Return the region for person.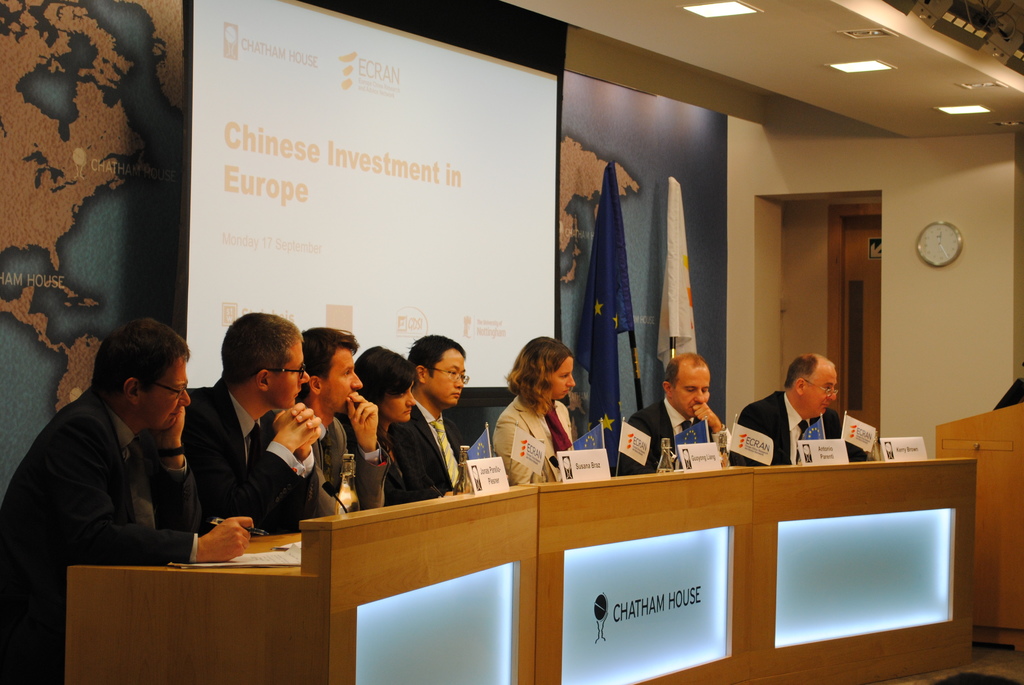
rect(397, 334, 470, 501).
